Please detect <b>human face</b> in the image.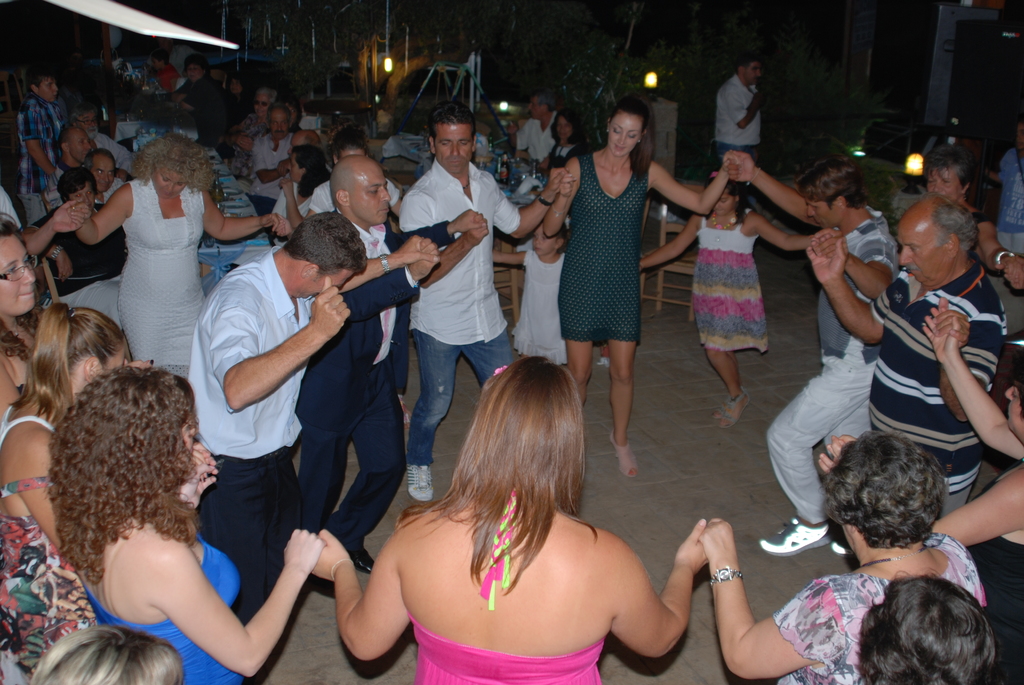
[left=435, top=125, right=472, bottom=166].
